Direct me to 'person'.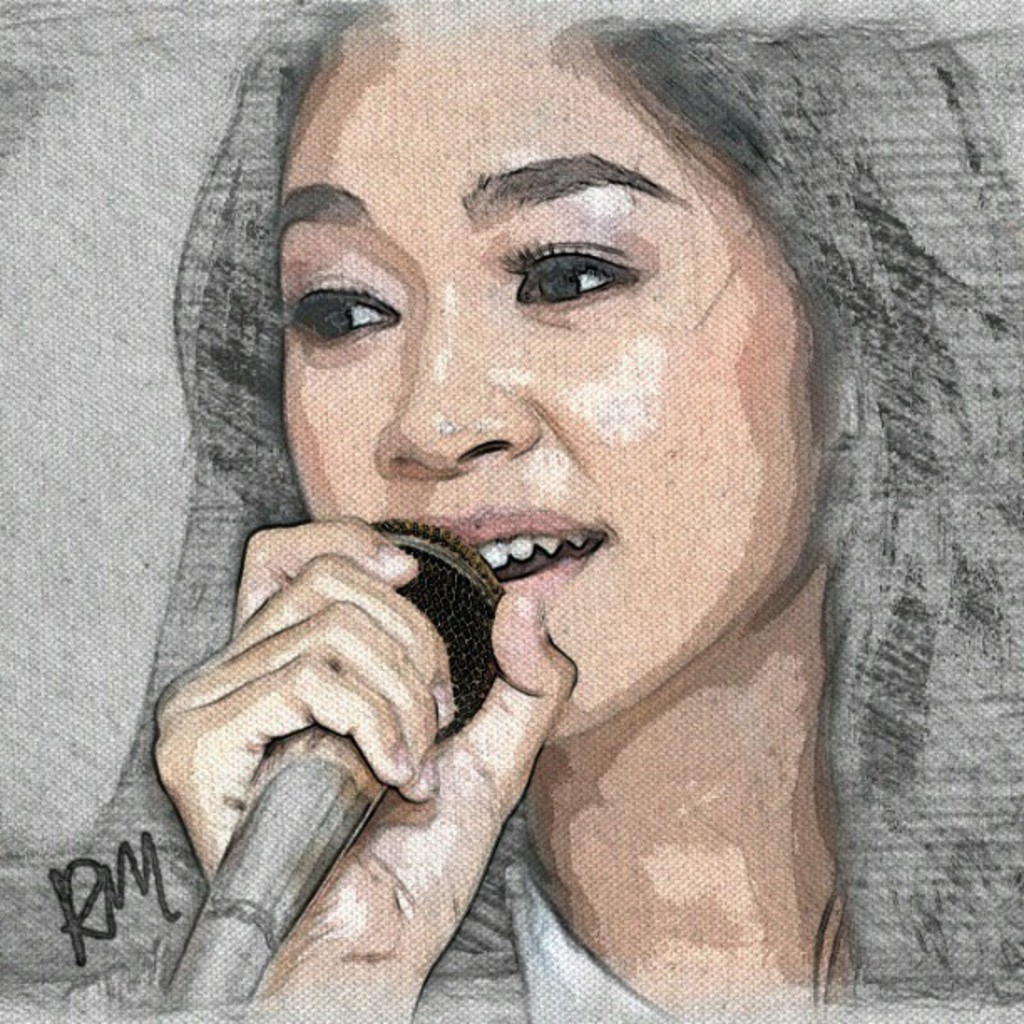
Direction: <region>38, 0, 992, 1023</region>.
